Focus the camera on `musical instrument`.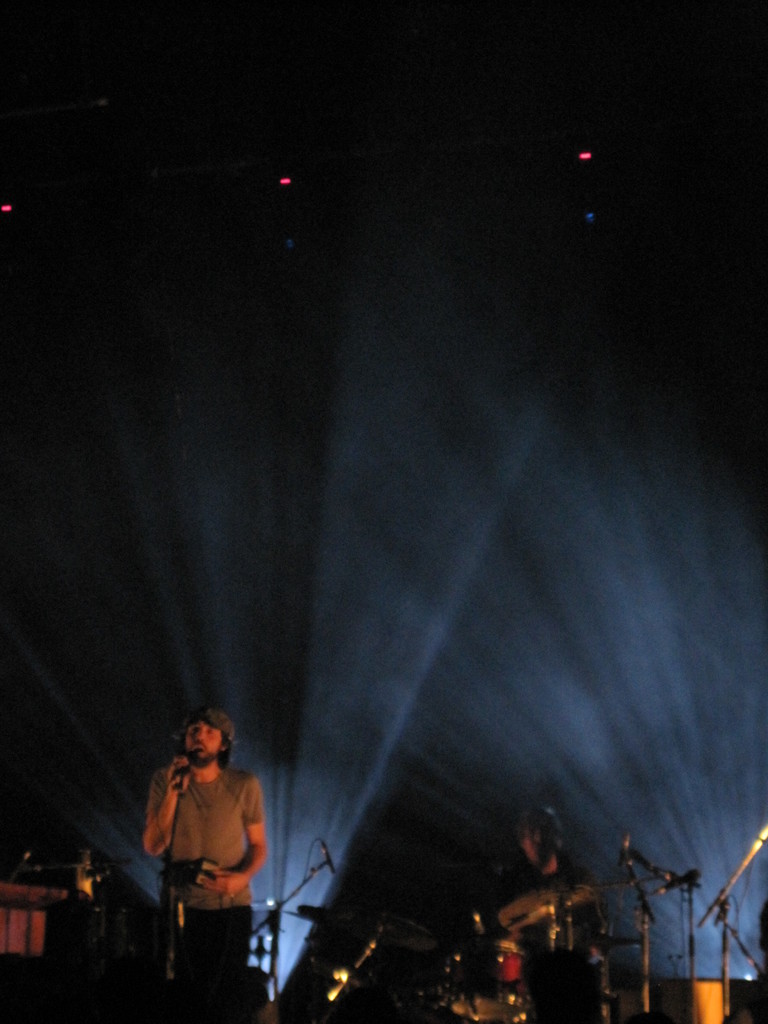
Focus region: detection(504, 883, 618, 940).
